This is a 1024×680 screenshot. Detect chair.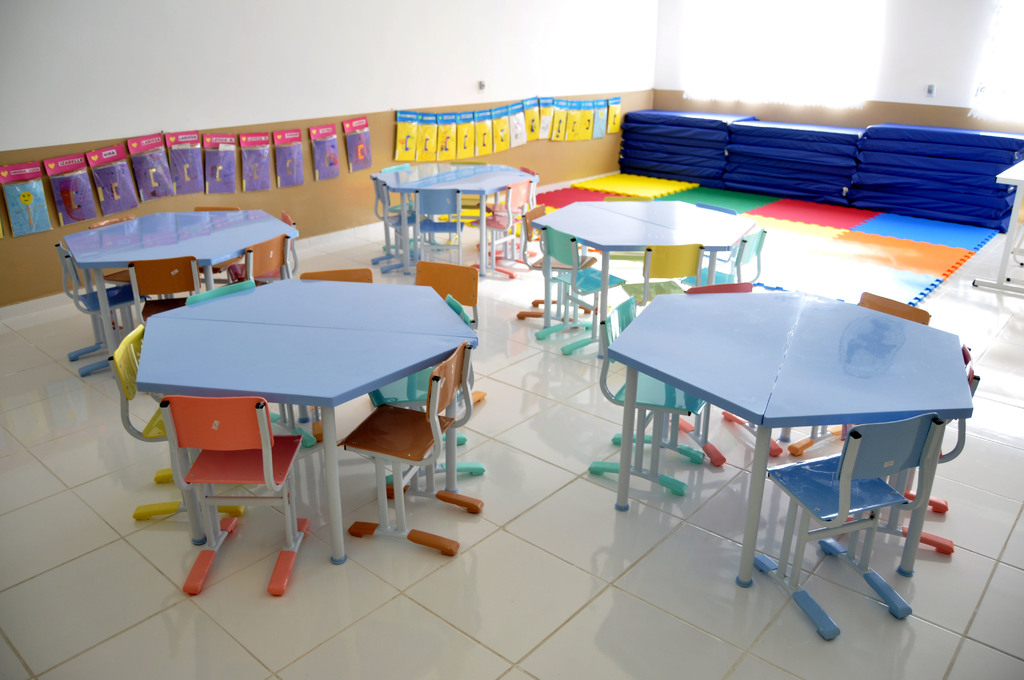
{"x1": 856, "y1": 291, "x2": 934, "y2": 328}.
